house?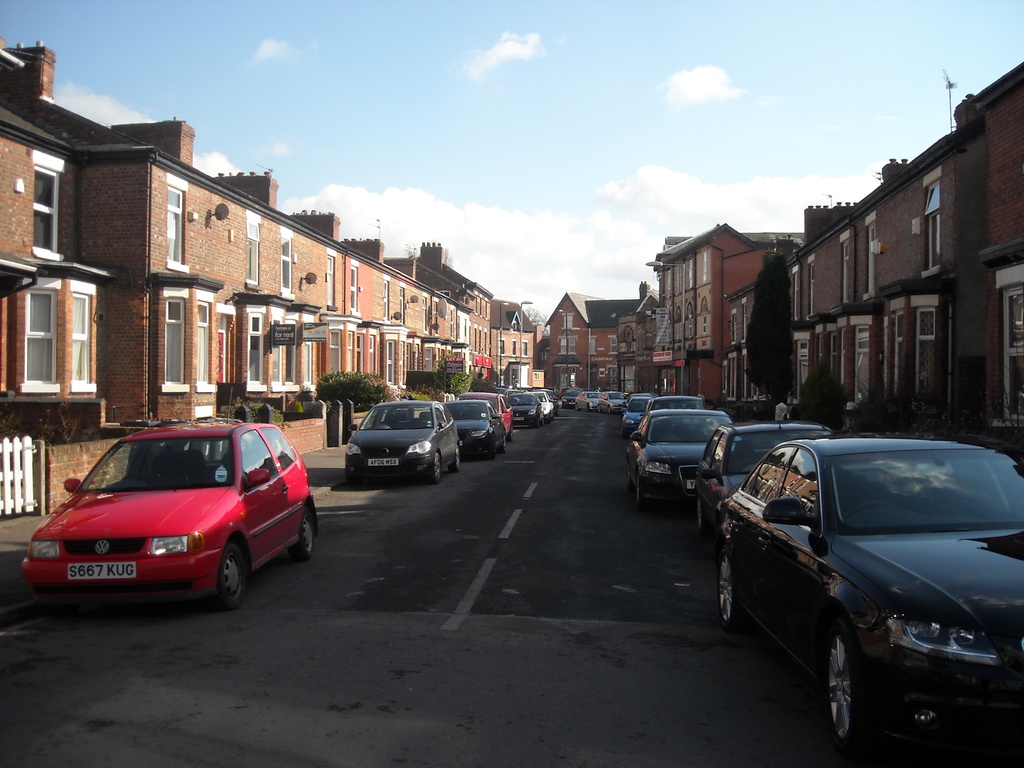
657 227 767 397
